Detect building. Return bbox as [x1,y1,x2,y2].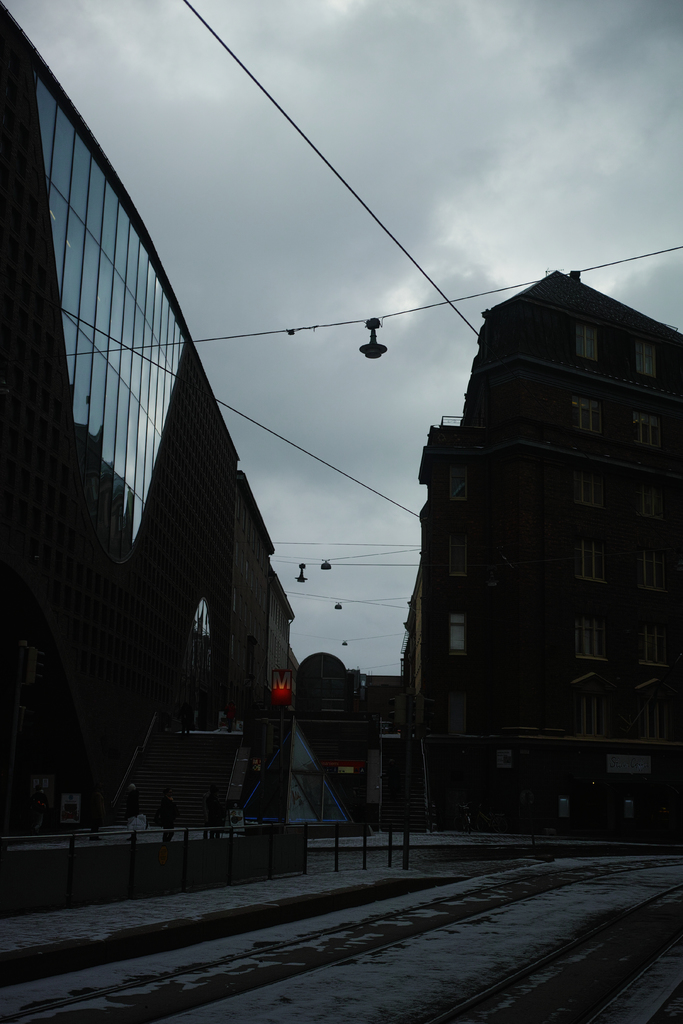
[397,266,682,843].
